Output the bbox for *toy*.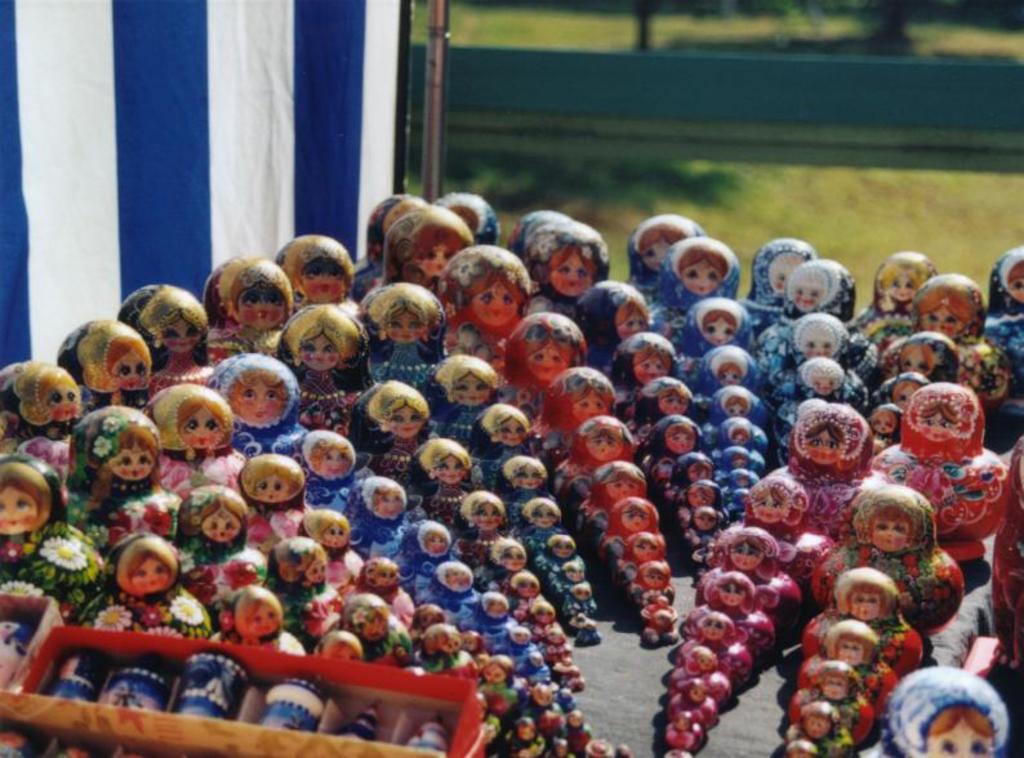
crop(524, 678, 566, 735).
